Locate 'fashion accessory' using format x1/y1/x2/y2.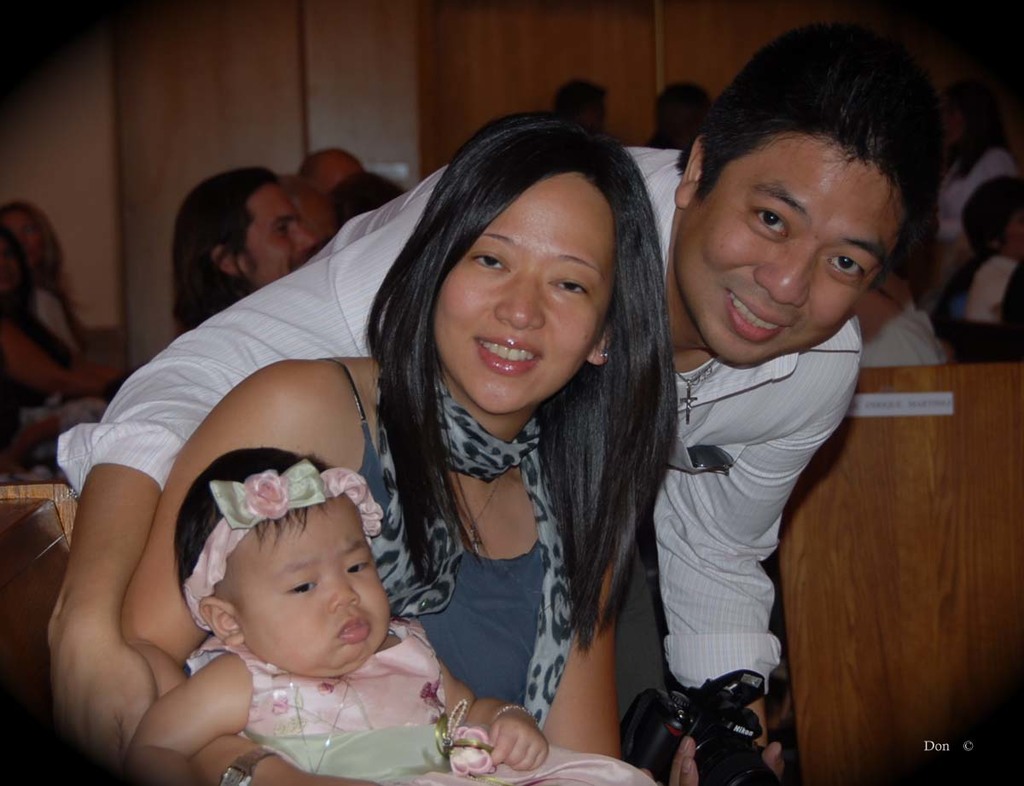
458/473/504/545.
